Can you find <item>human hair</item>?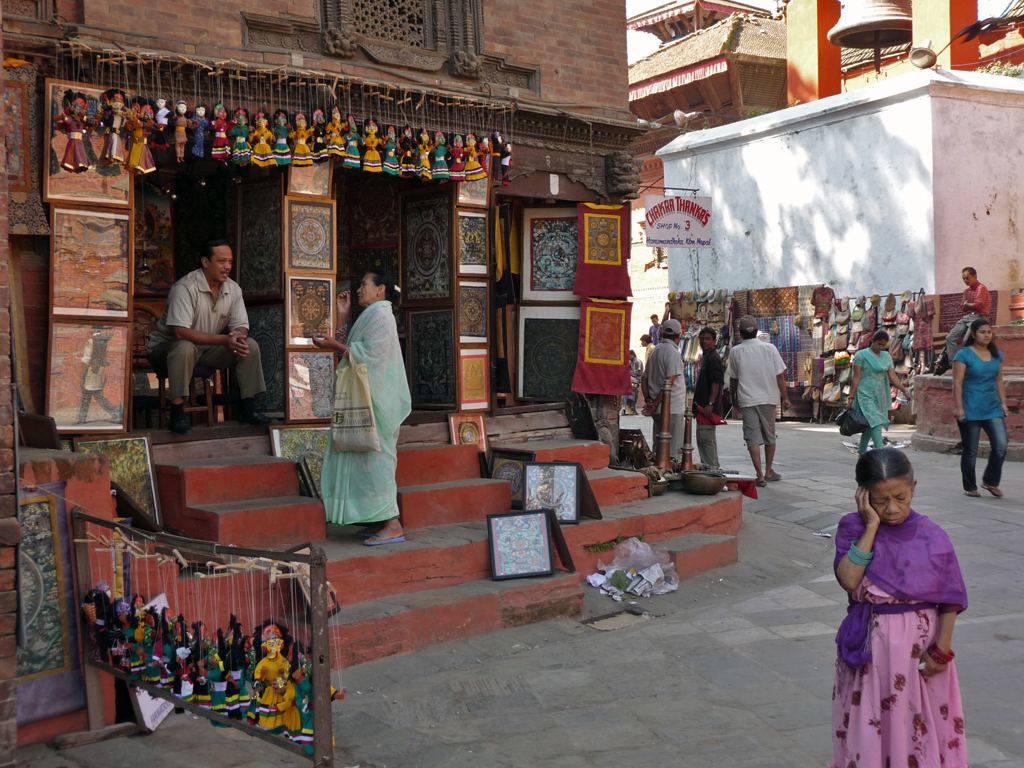
Yes, bounding box: detection(742, 315, 758, 340).
